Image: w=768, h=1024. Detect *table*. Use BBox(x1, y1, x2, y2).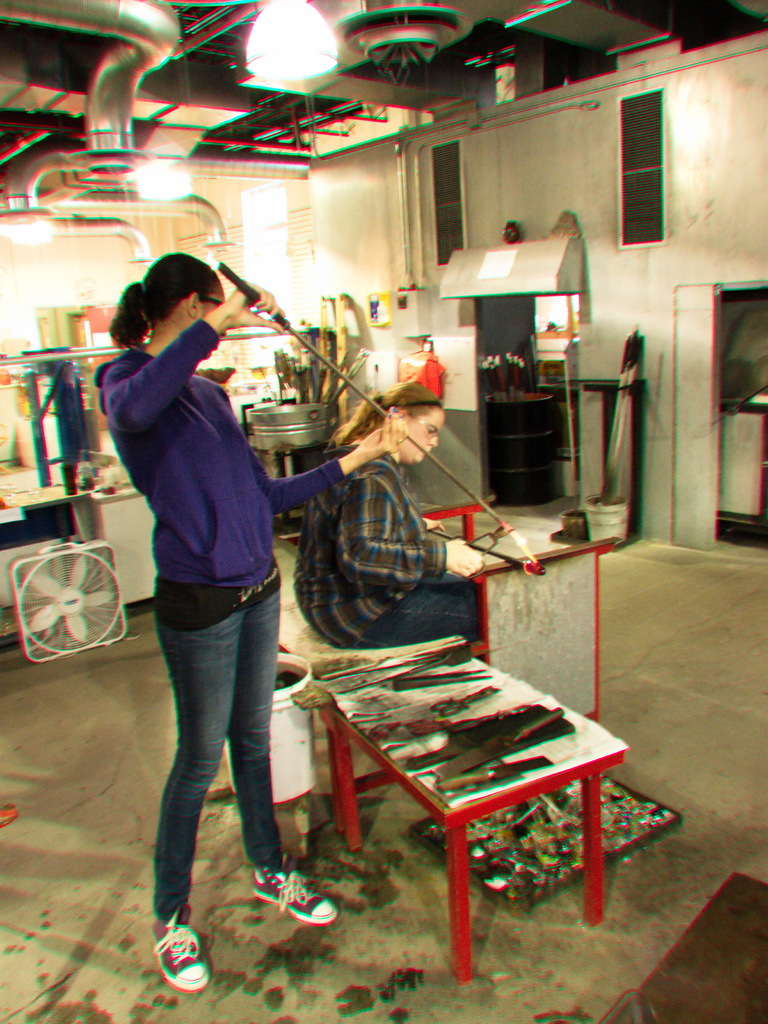
BBox(471, 504, 611, 728).
